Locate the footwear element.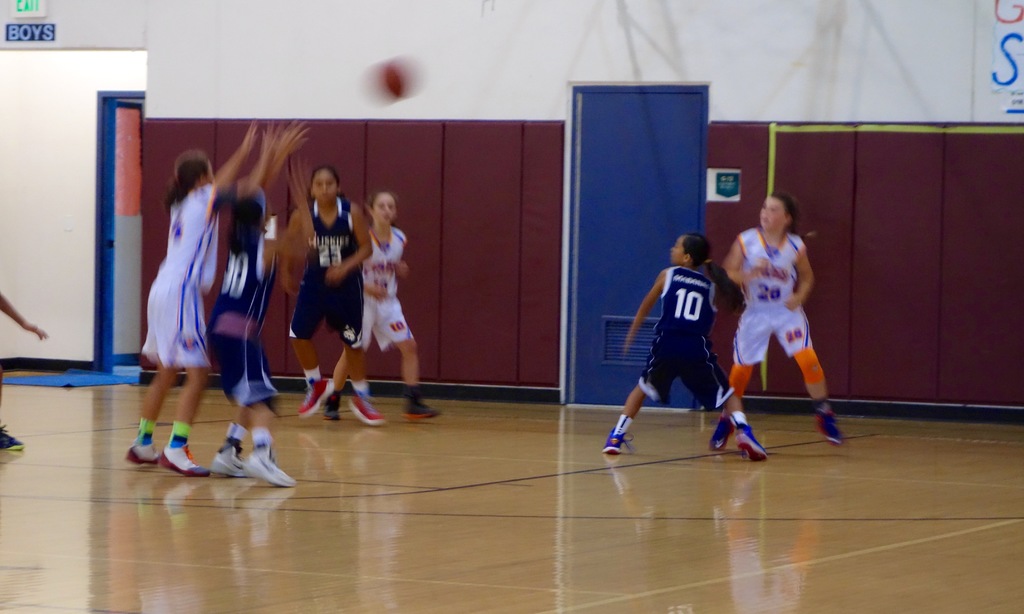
Element bbox: x1=159, y1=442, x2=210, y2=478.
